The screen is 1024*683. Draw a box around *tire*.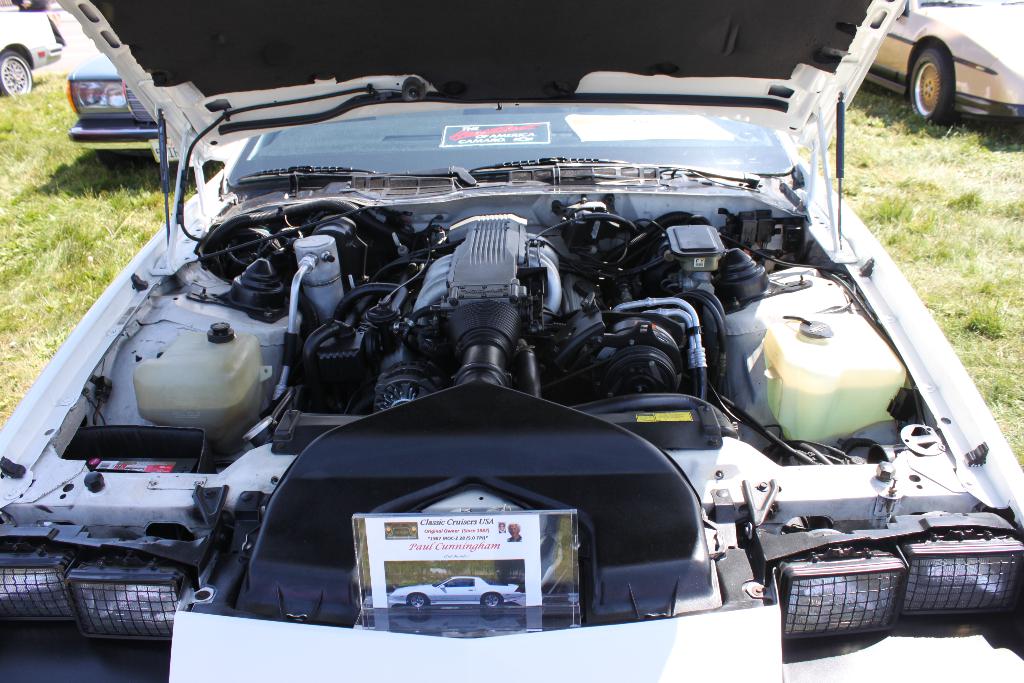
region(908, 48, 959, 117).
